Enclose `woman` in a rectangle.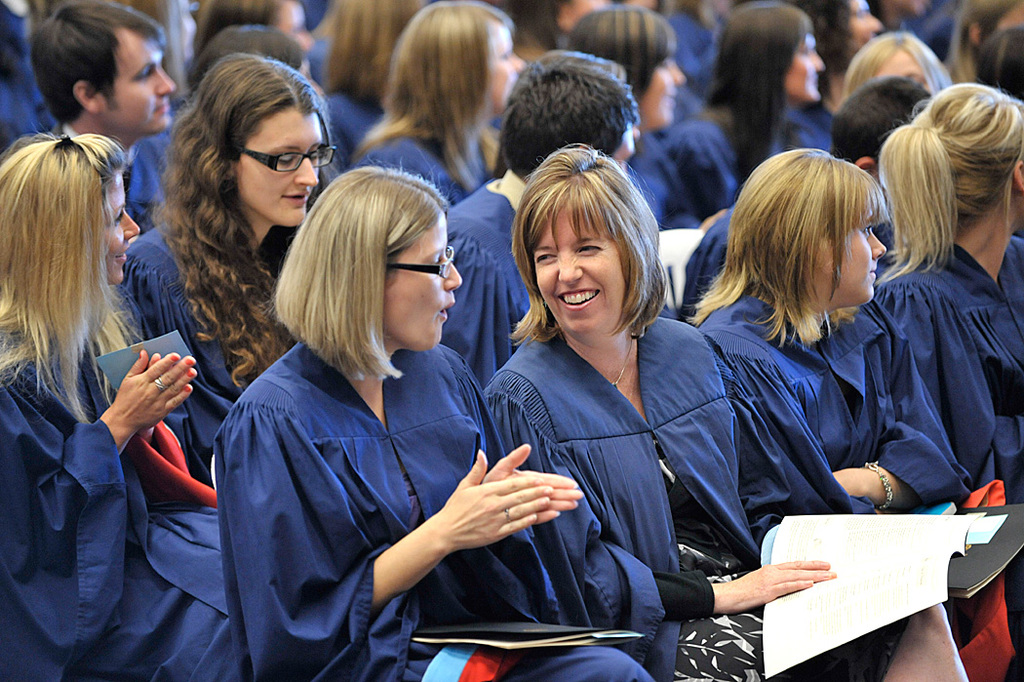
688/144/974/519.
